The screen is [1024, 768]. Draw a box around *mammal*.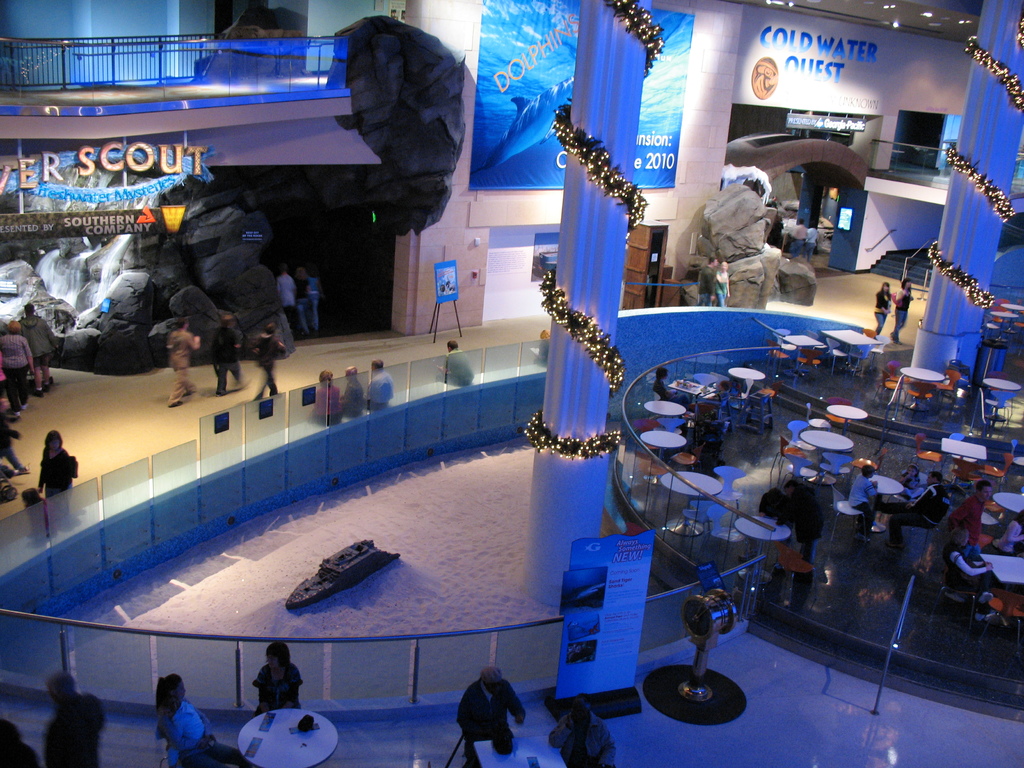
BBox(952, 528, 995, 611).
